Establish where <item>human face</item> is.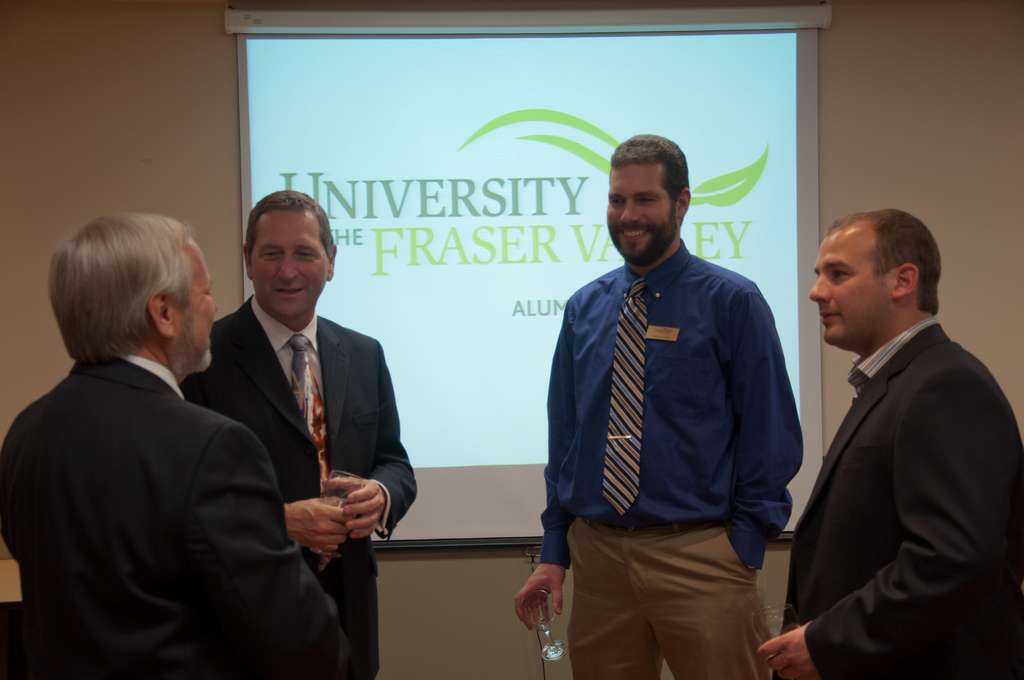
Established at x1=250 y1=204 x2=328 y2=320.
